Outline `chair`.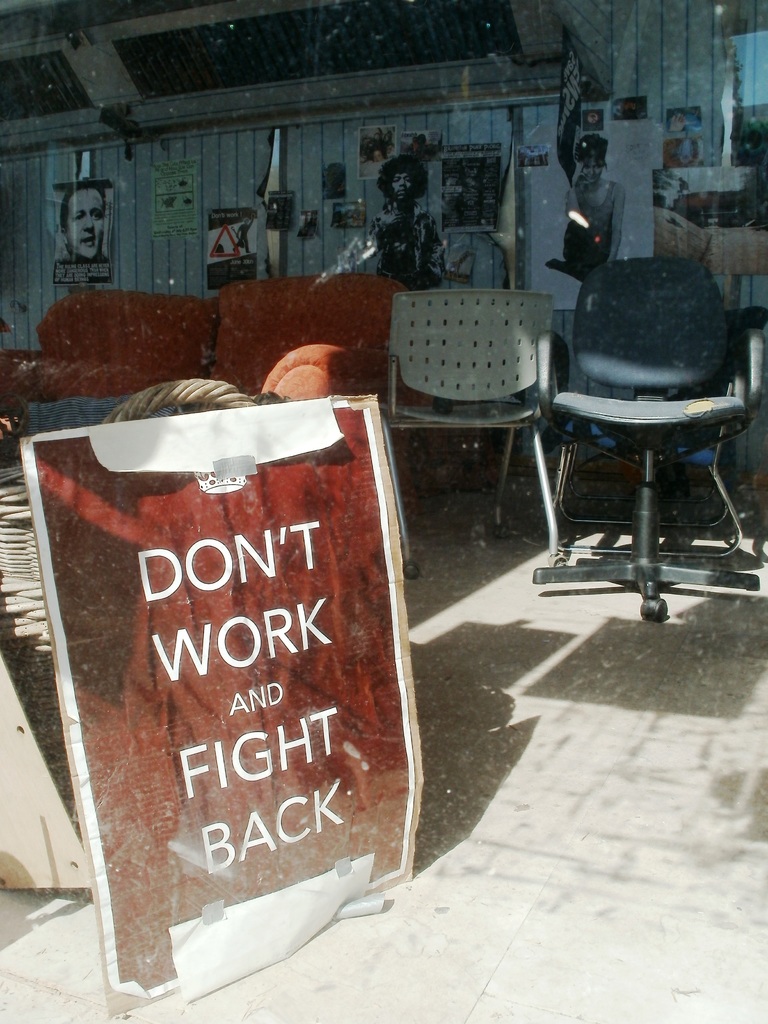
Outline: <bbox>205, 273, 436, 504</bbox>.
